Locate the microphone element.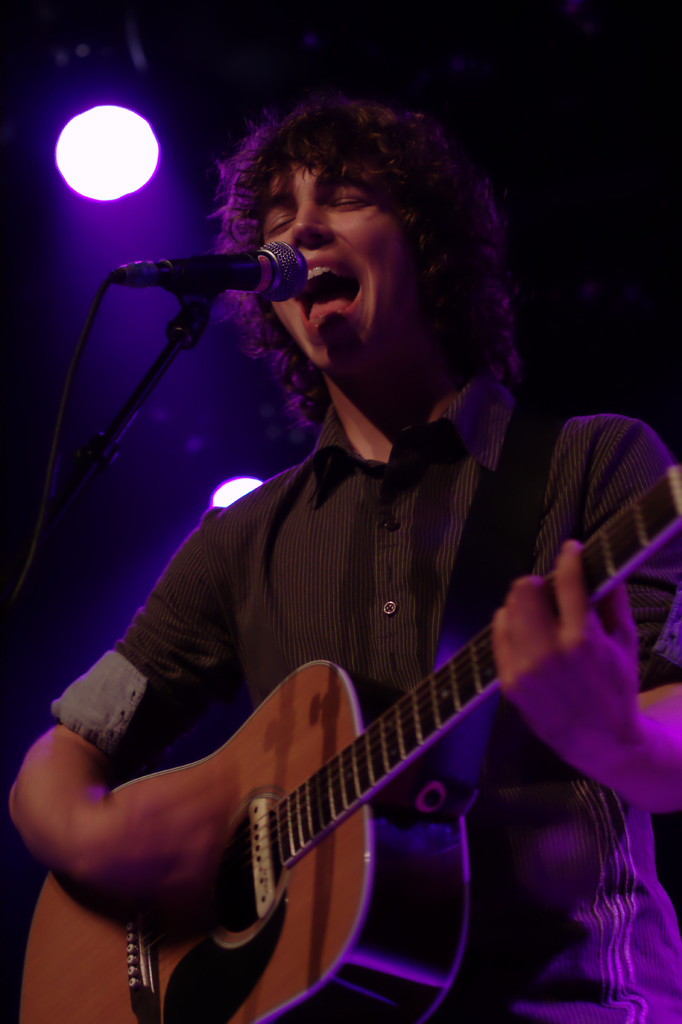
Element bbox: 99, 229, 335, 325.
